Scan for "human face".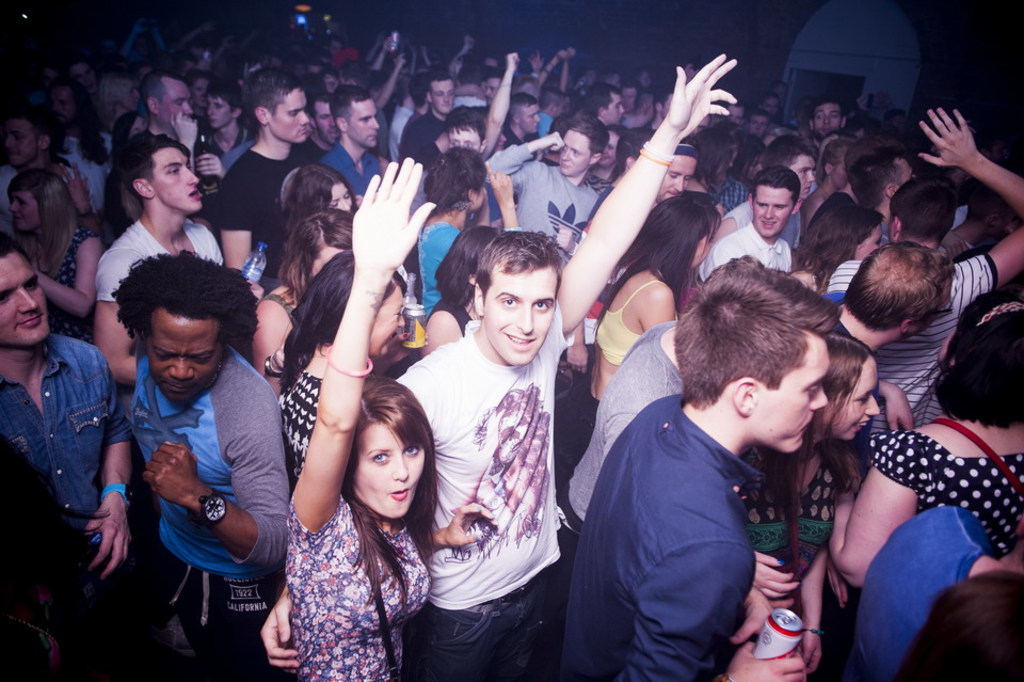
Scan result: left=839, top=356, right=881, bottom=437.
